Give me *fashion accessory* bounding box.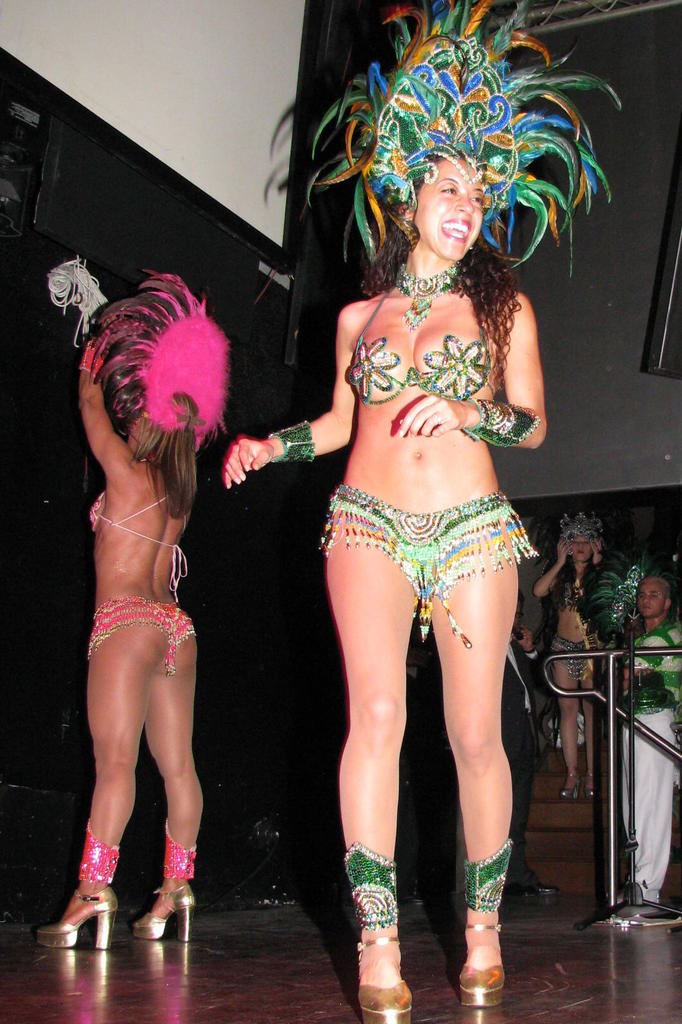
[left=463, top=836, right=510, bottom=913].
